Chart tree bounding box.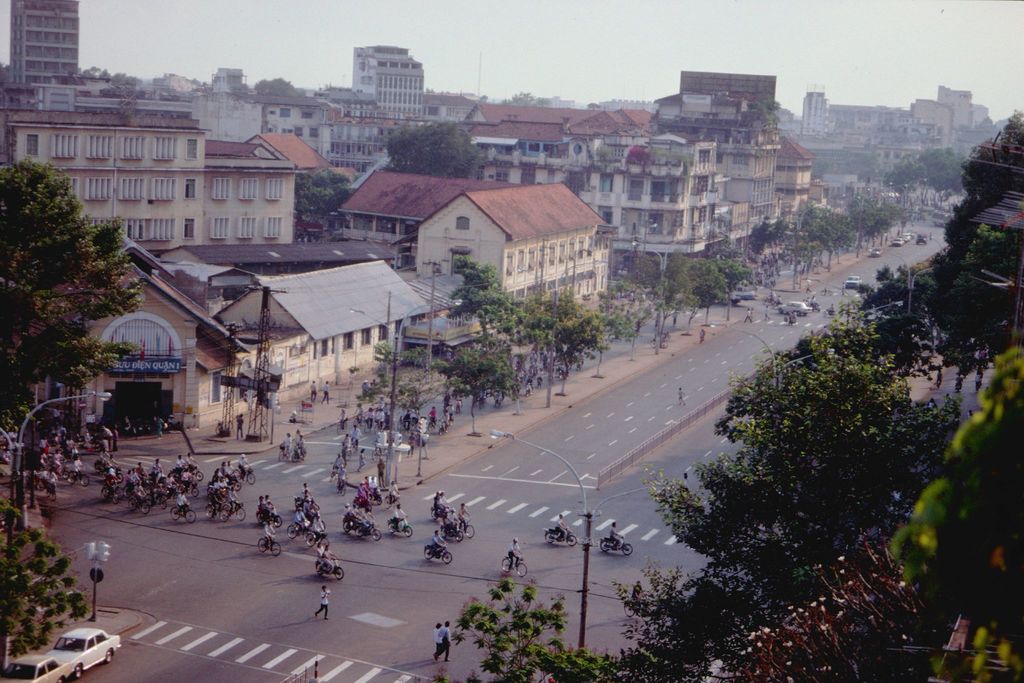
Charted: <box>0,506,95,659</box>.
